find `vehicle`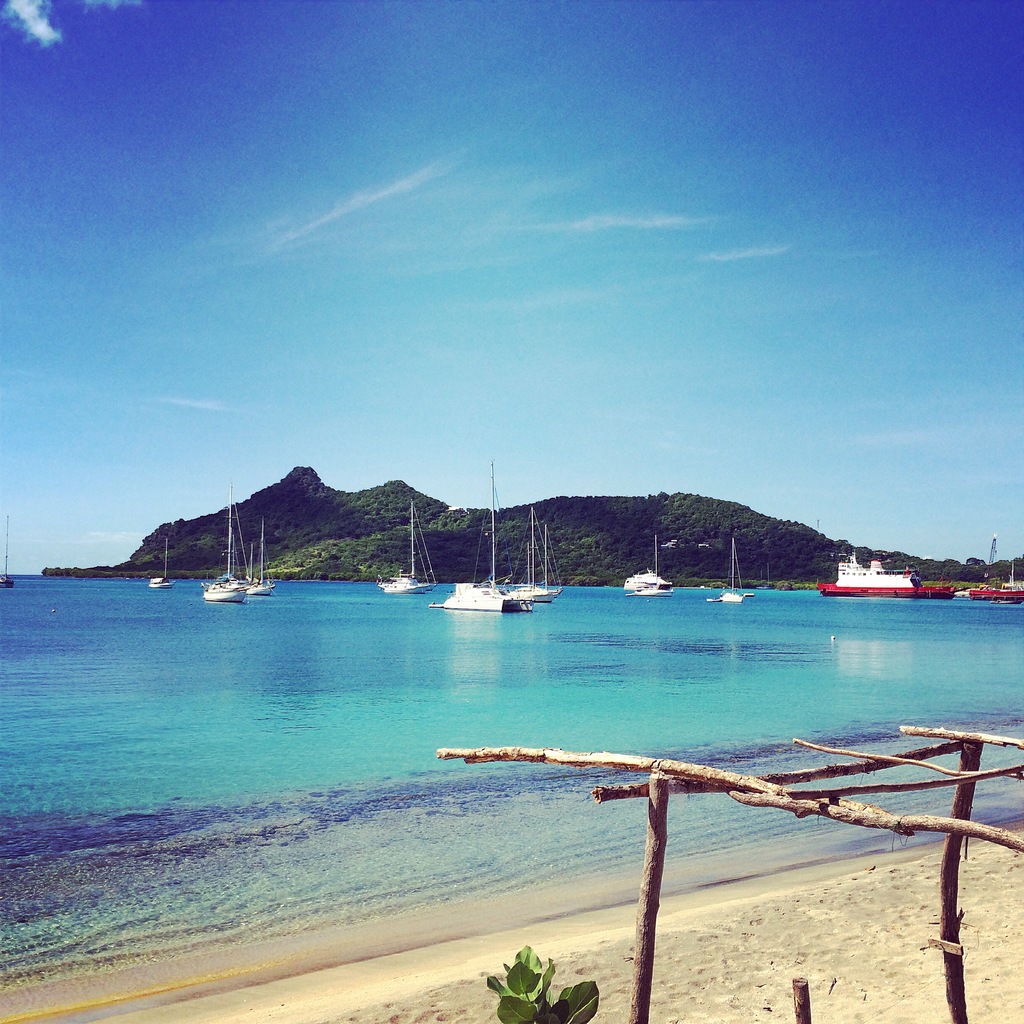
821,557,961,604
